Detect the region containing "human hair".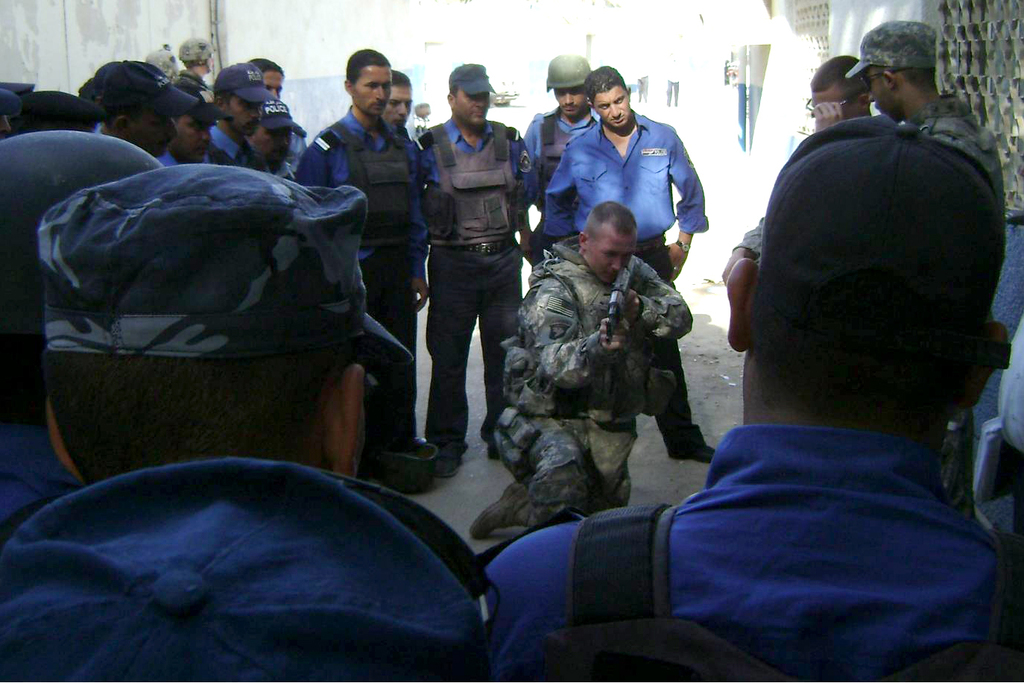
rect(581, 66, 623, 101).
